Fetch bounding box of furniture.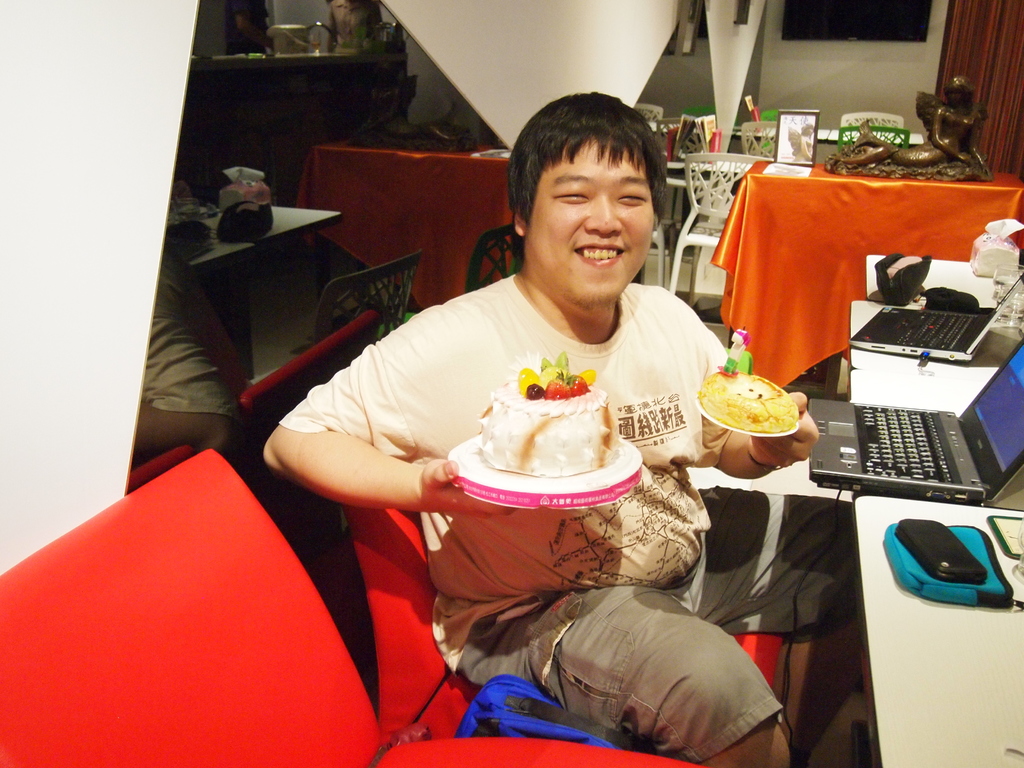
Bbox: rect(652, 219, 665, 289).
